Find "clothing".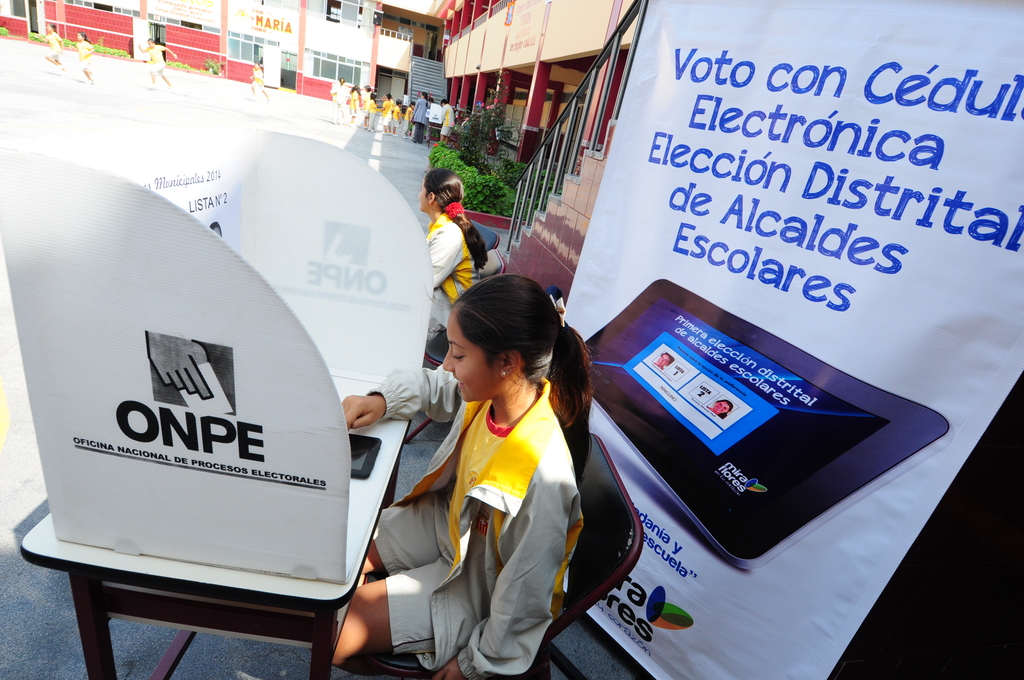
(365,98,376,134).
